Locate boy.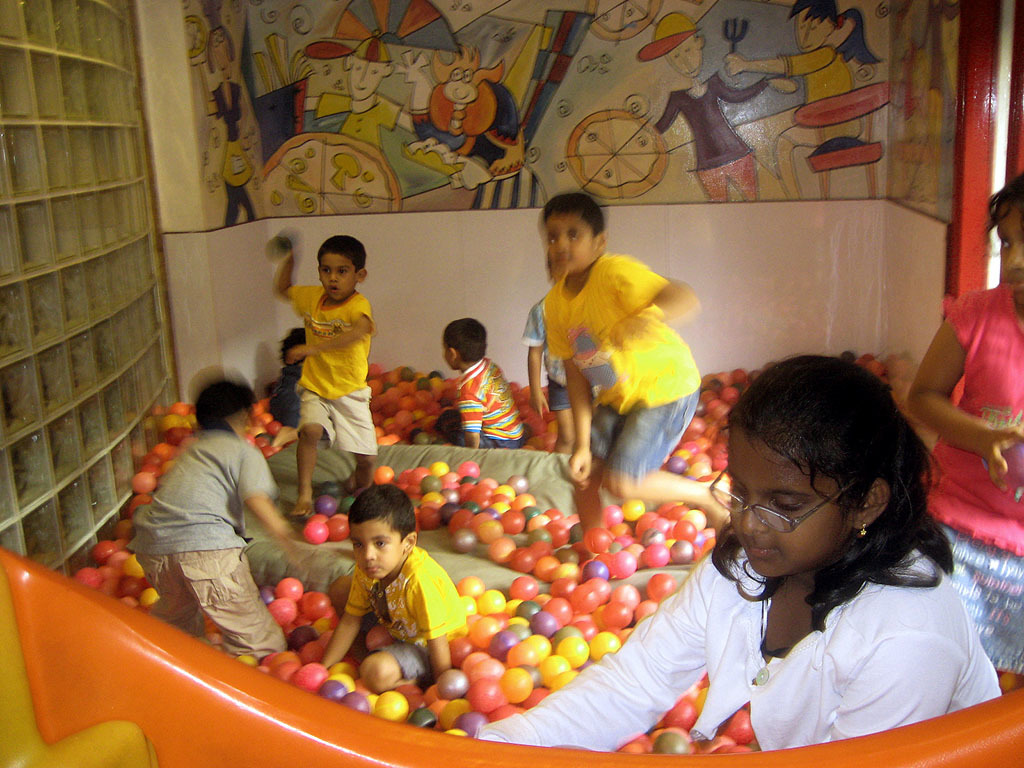
Bounding box: (x1=329, y1=490, x2=462, y2=670).
